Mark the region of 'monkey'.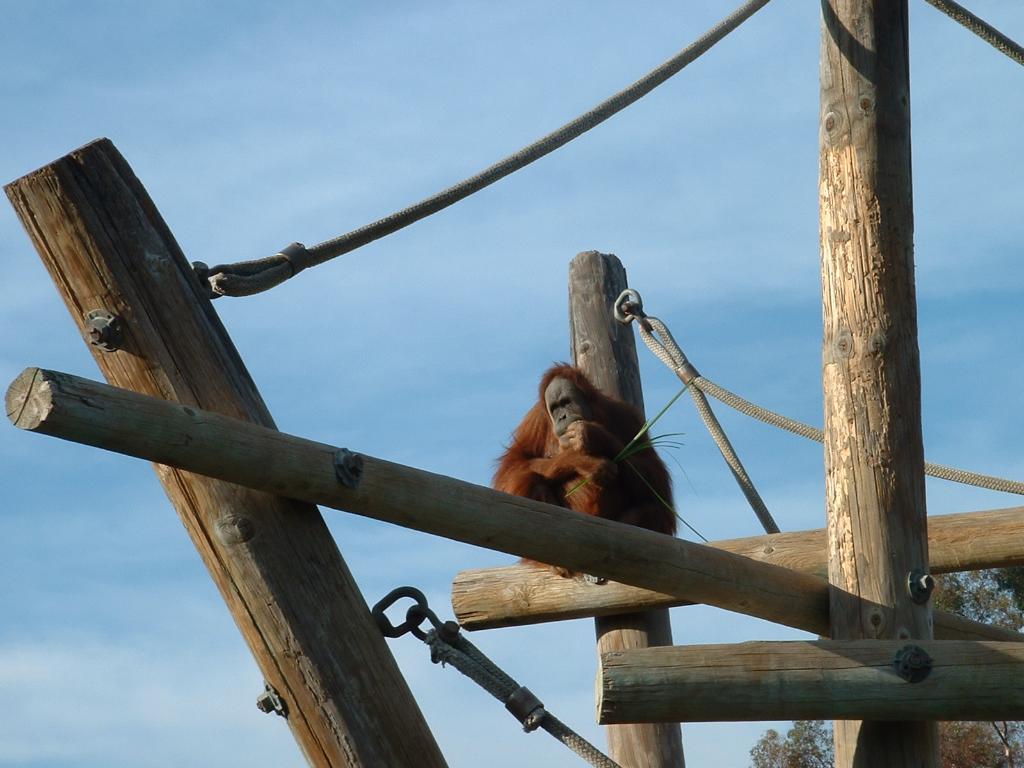
Region: bbox=[492, 360, 673, 576].
